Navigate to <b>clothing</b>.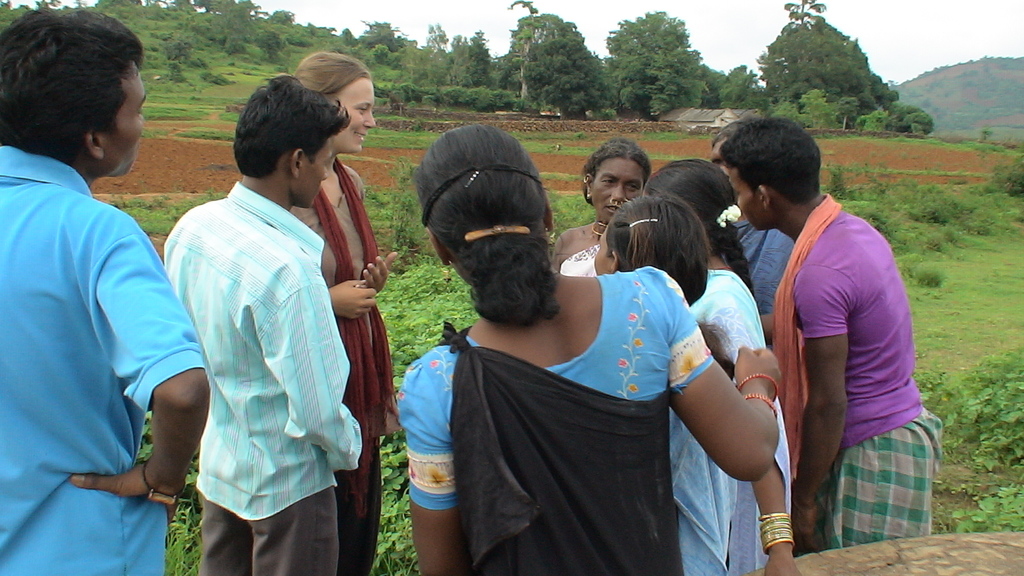
Navigation target: 559, 244, 598, 276.
